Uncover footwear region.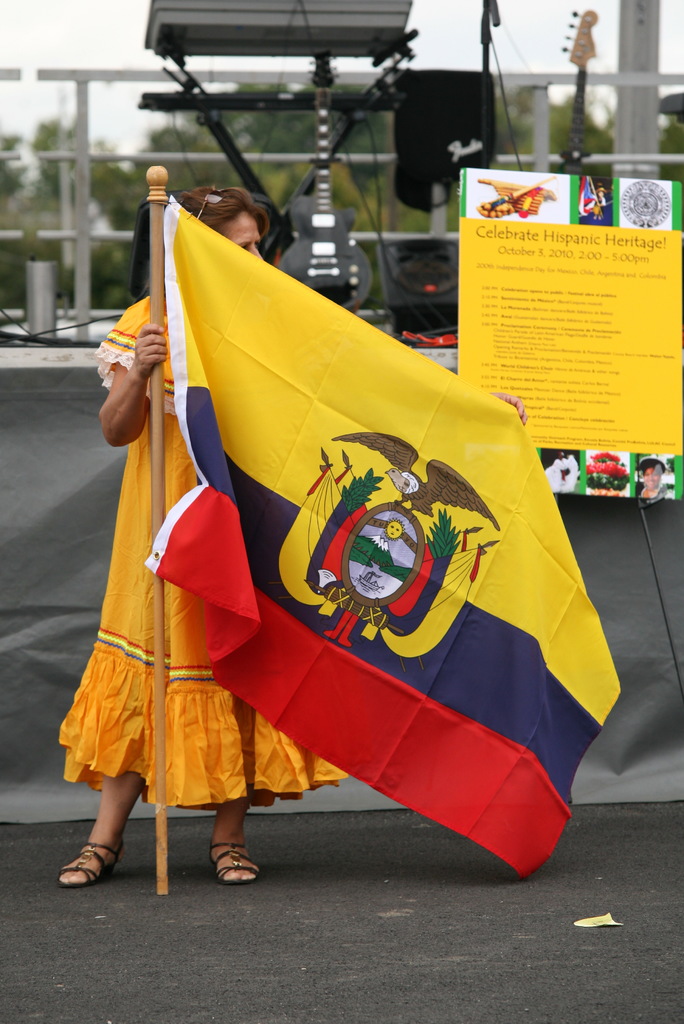
Uncovered: locate(204, 837, 263, 890).
